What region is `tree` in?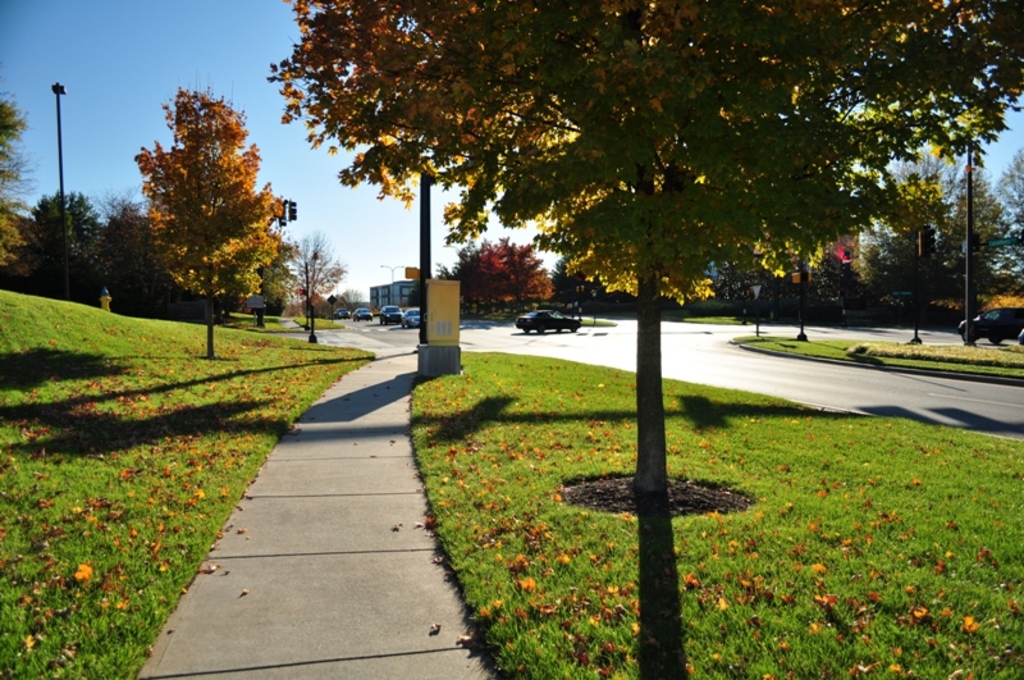
crop(0, 86, 55, 275).
